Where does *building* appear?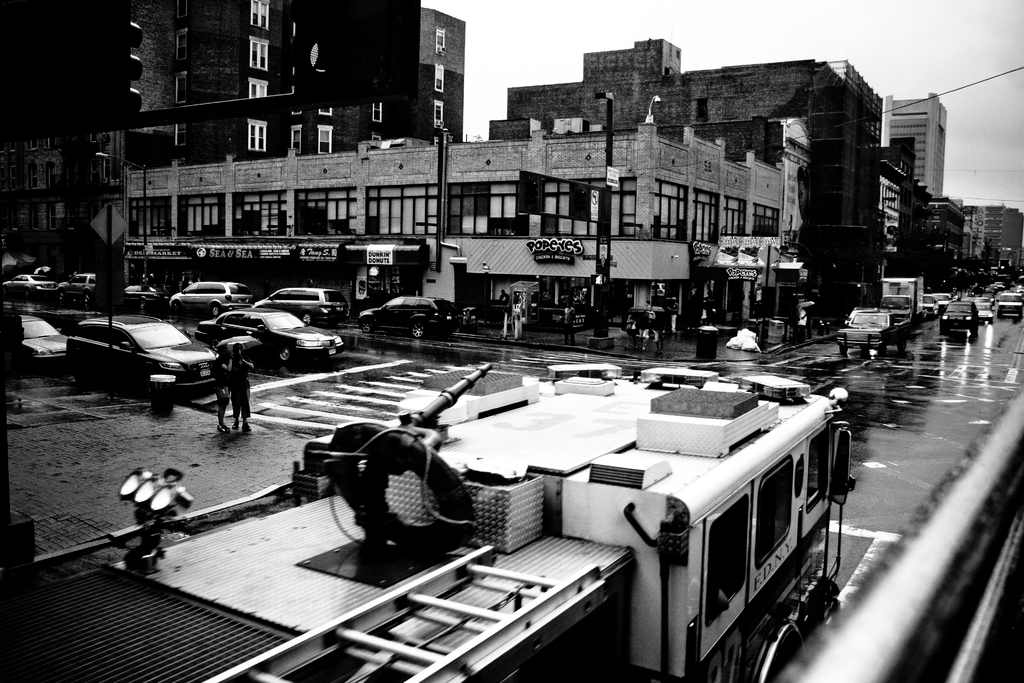
Appears at l=0, t=0, r=461, b=269.
